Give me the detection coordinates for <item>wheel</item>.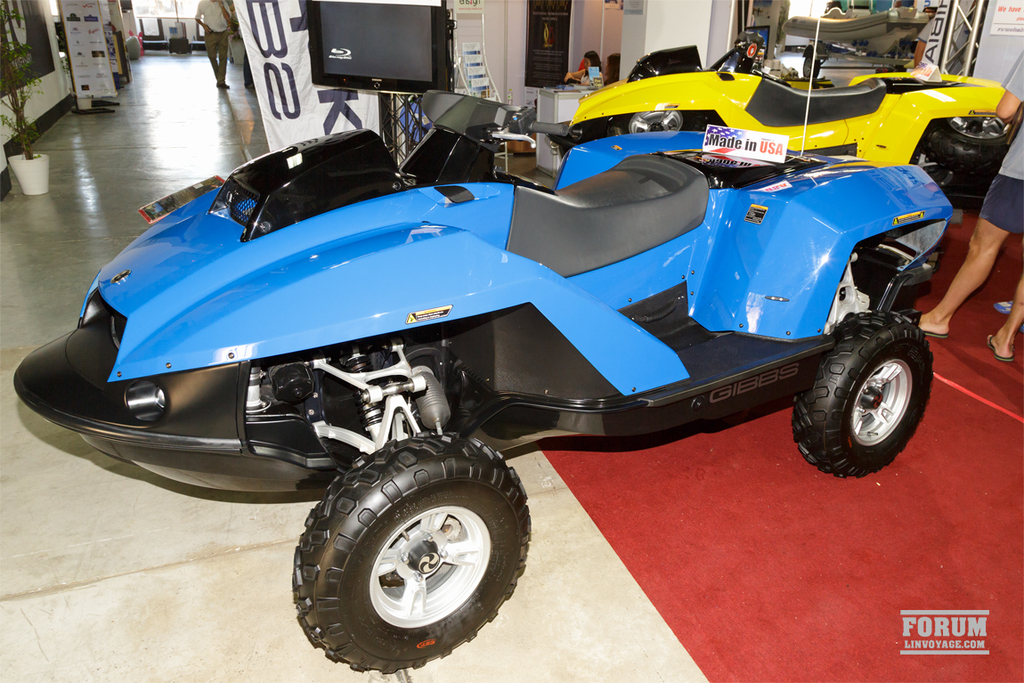
bbox=[922, 117, 1004, 173].
